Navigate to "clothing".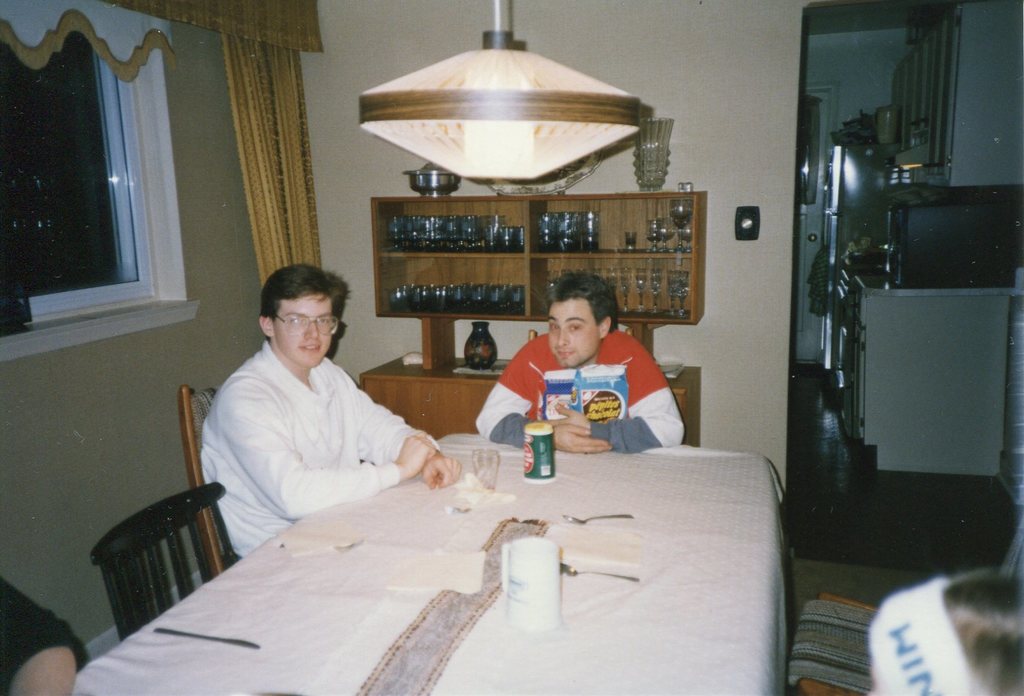
Navigation target: BBox(486, 318, 681, 463).
